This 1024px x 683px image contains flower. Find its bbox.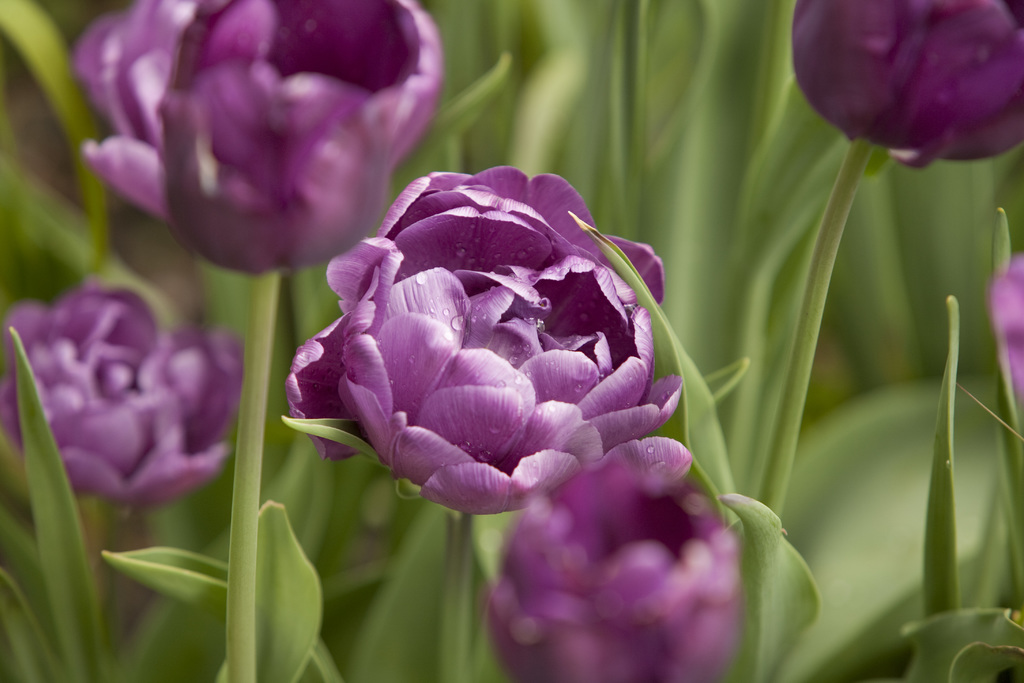
{"x1": 0, "y1": 288, "x2": 252, "y2": 505}.
